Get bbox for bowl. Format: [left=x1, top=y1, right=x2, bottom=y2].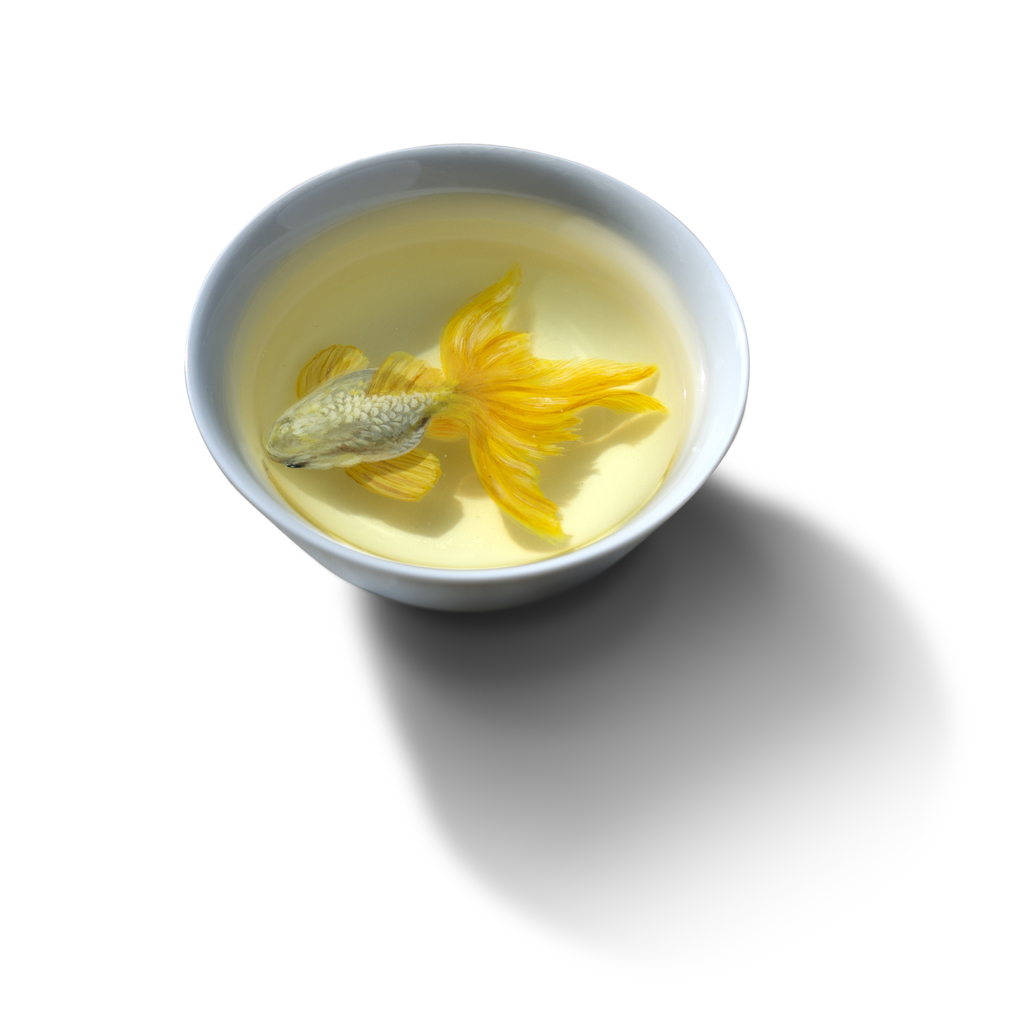
[left=159, top=131, right=748, bottom=637].
